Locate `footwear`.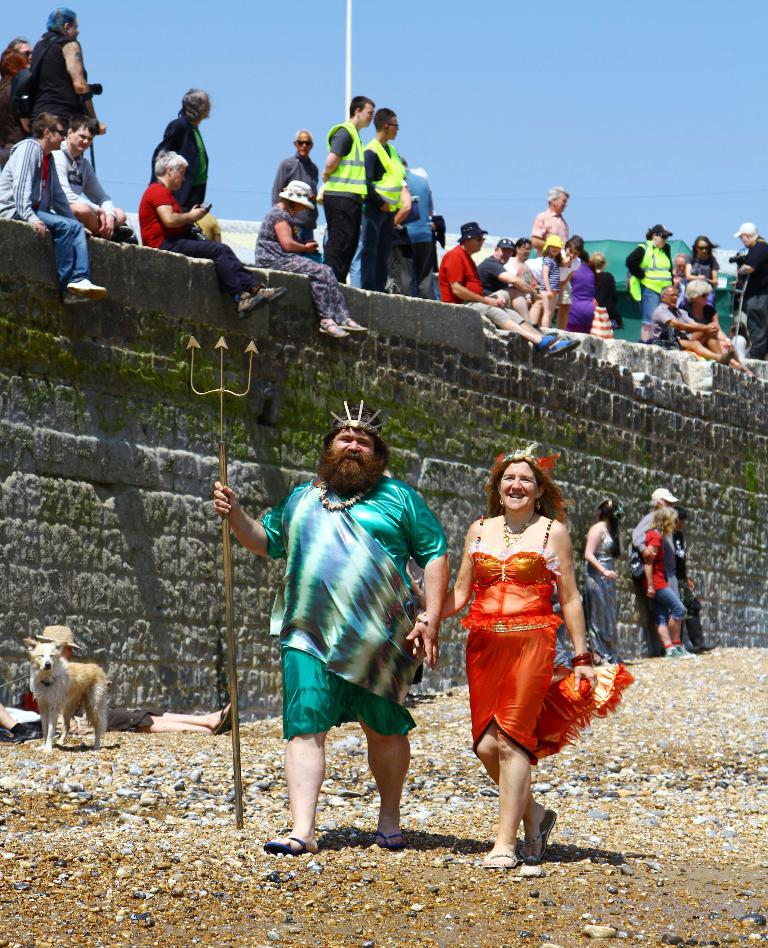
Bounding box: {"left": 683, "top": 642, "right": 701, "bottom": 652}.
